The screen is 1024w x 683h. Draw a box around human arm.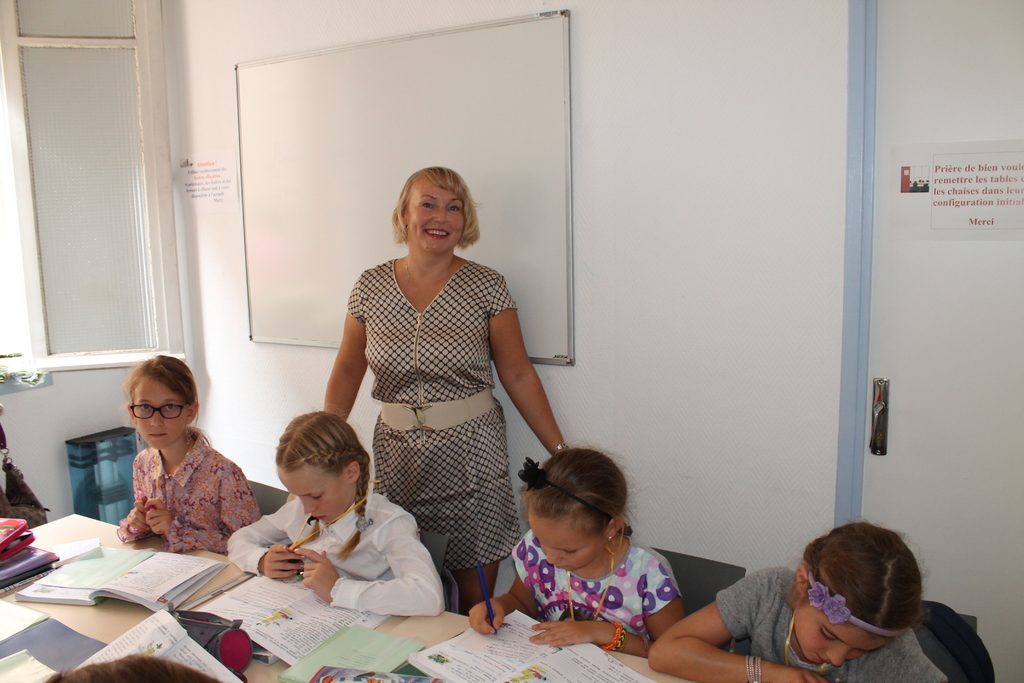
Rect(642, 570, 830, 682).
